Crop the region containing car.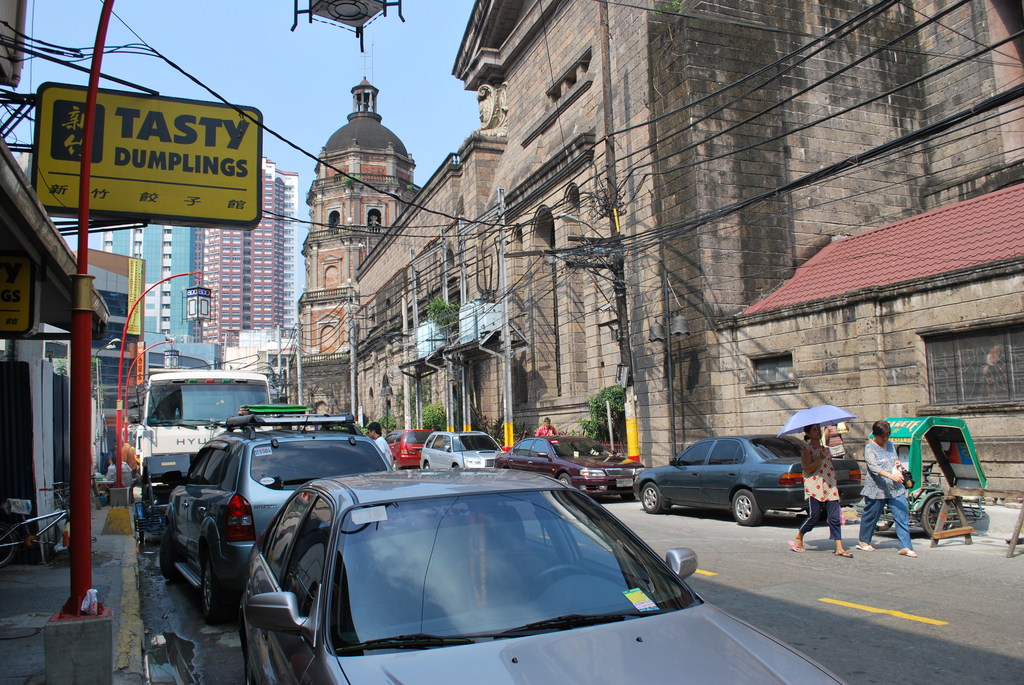
Crop region: rect(383, 427, 429, 472).
